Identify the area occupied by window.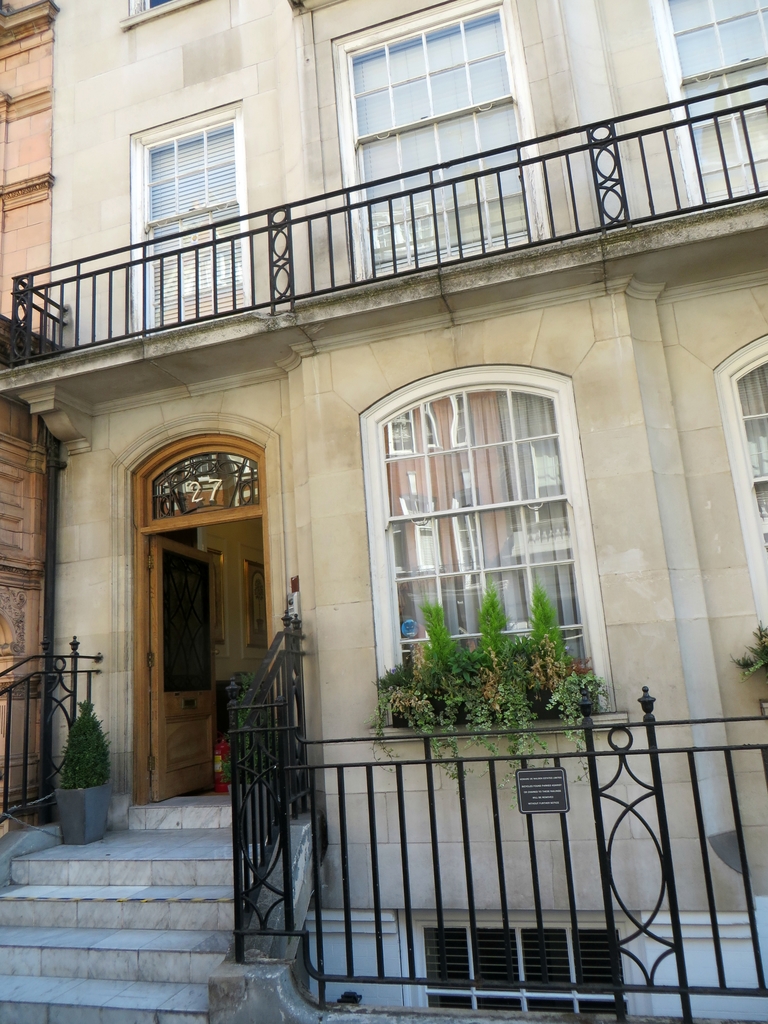
Area: 350,332,601,721.
